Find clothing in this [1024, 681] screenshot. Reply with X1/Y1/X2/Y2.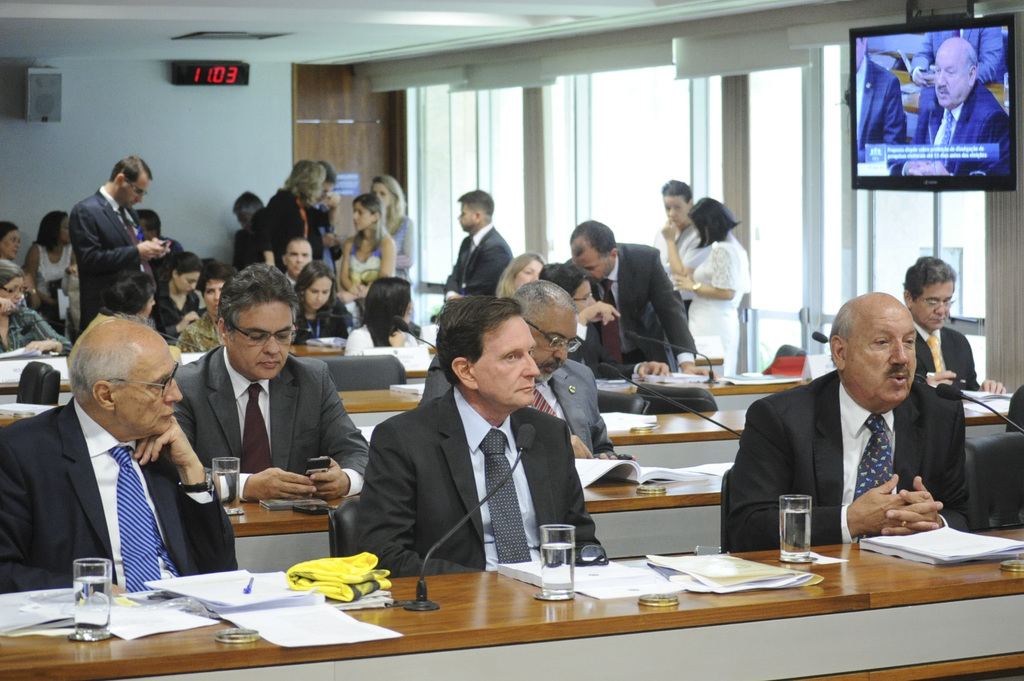
147/236/184/278.
